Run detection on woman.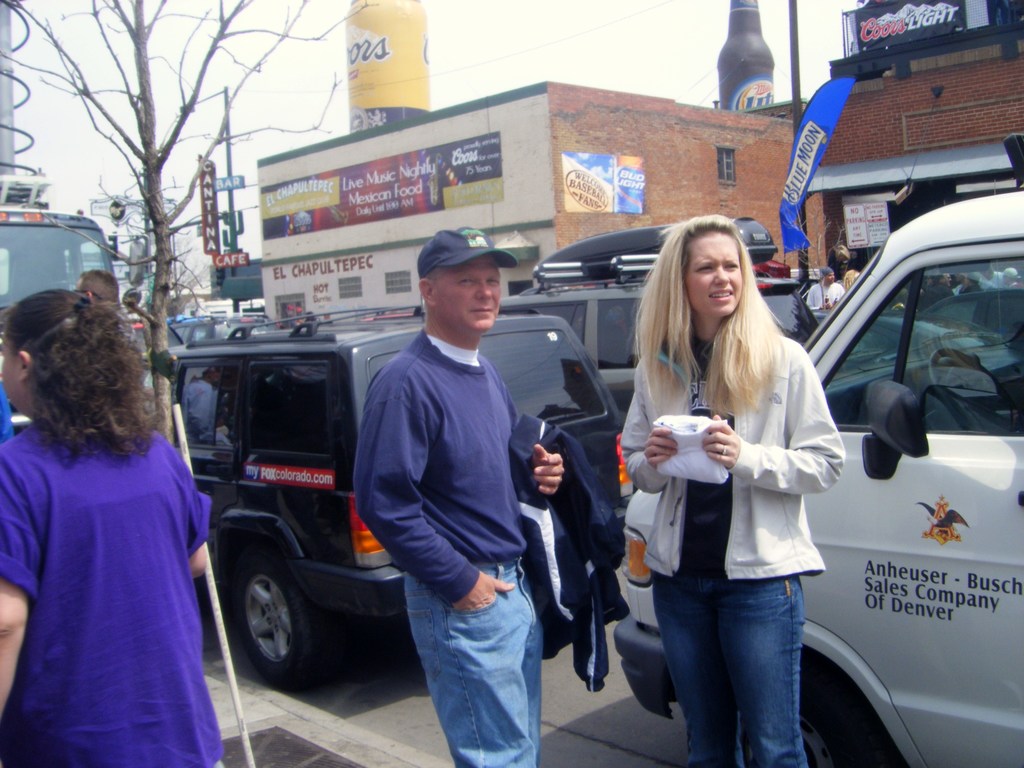
Result: locate(12, 285, 223, 767).
